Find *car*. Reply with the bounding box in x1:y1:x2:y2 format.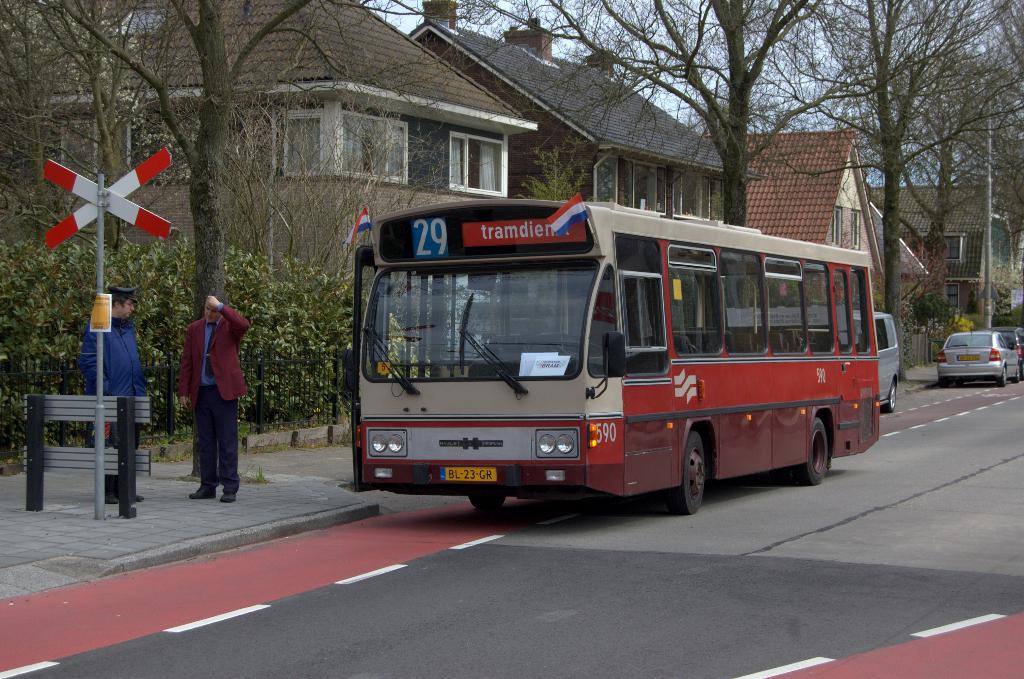
936:325:1023:386.
